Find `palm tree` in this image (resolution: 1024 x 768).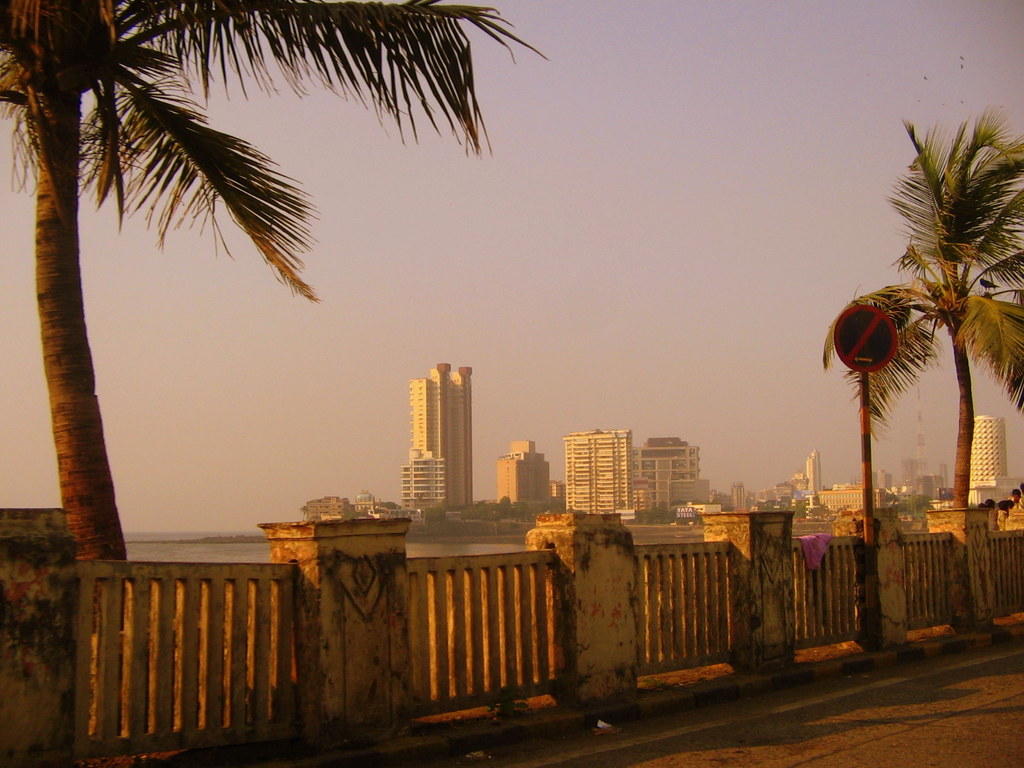
<region>887, 117, 1023, 513</region>.
